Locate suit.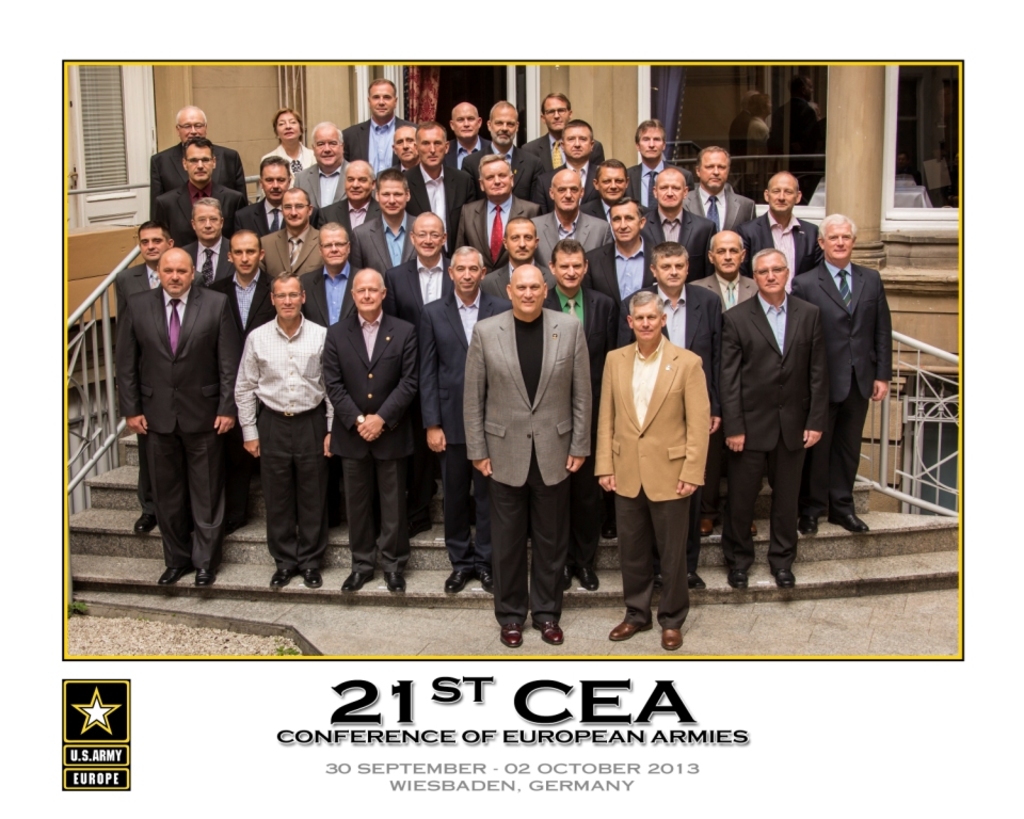
Bounding box: crop(645, 200, 719, 266).
